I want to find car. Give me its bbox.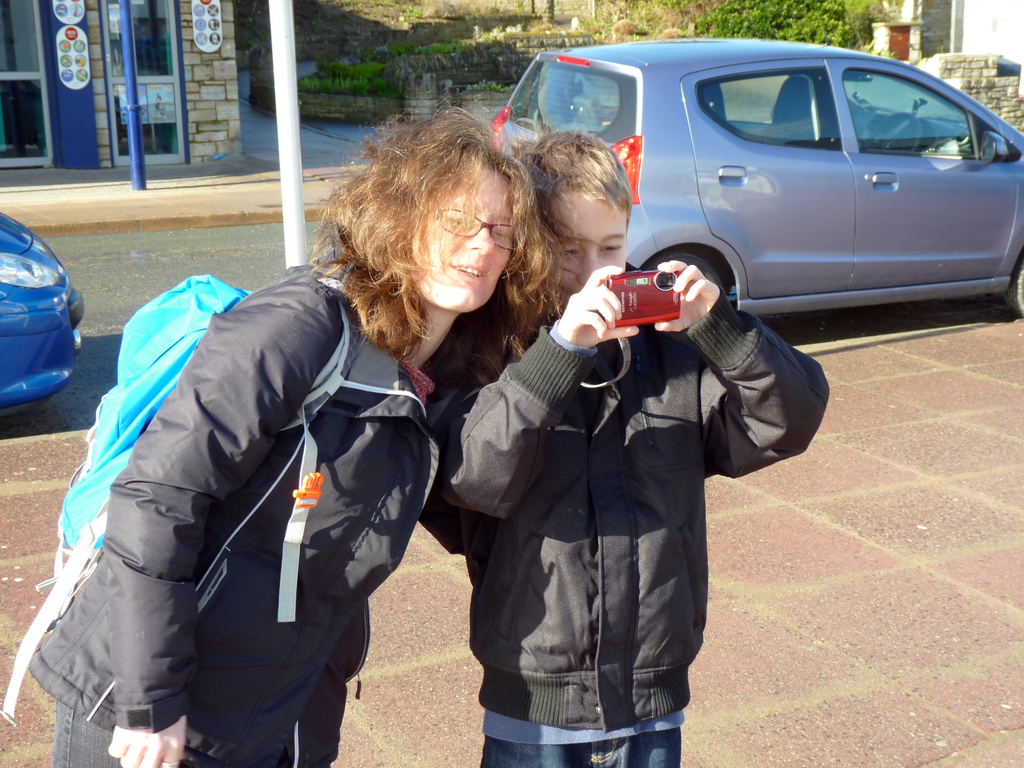
bbox=(491, 37, 1023, 355).
